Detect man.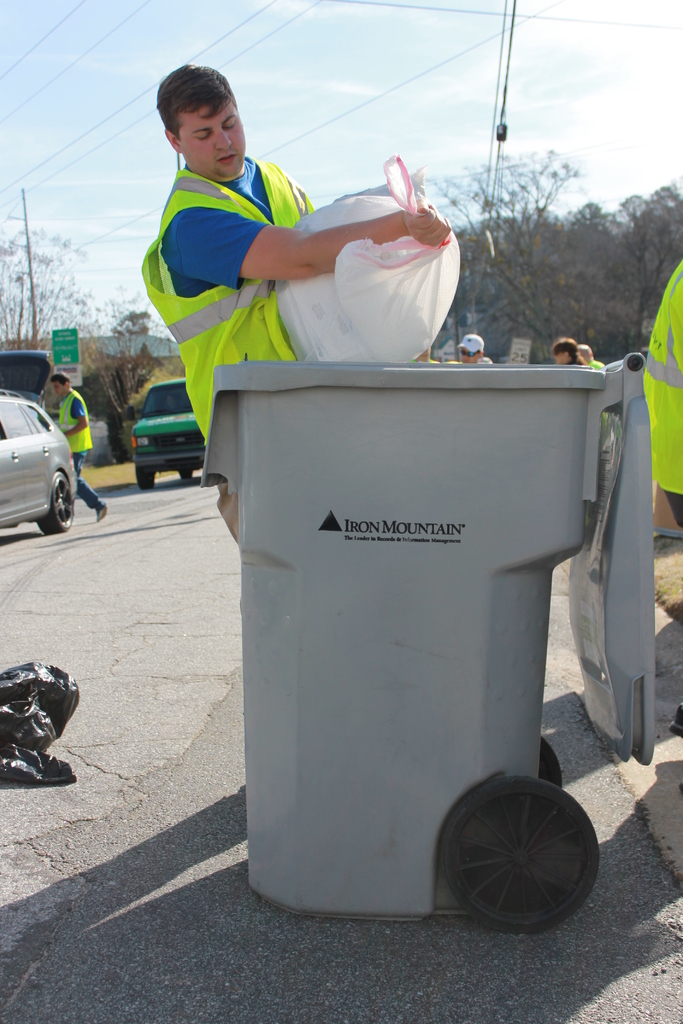
Detected at 160:100:473:442.
